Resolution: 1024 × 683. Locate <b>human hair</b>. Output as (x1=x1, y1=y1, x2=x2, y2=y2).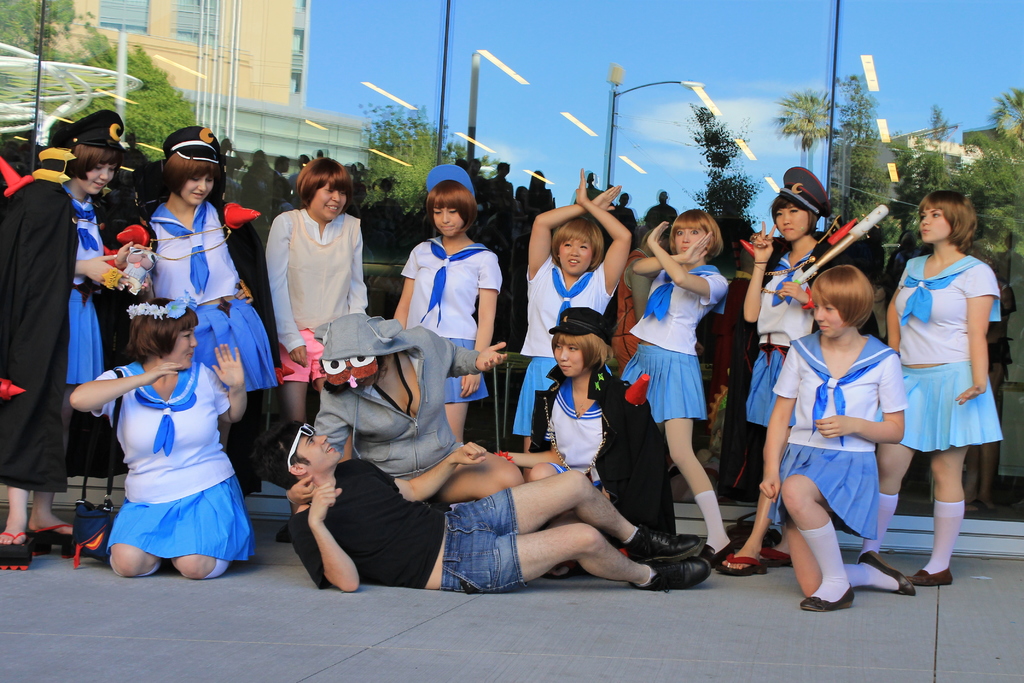
(x1=283, y1=154, x2=350, y2=218).
